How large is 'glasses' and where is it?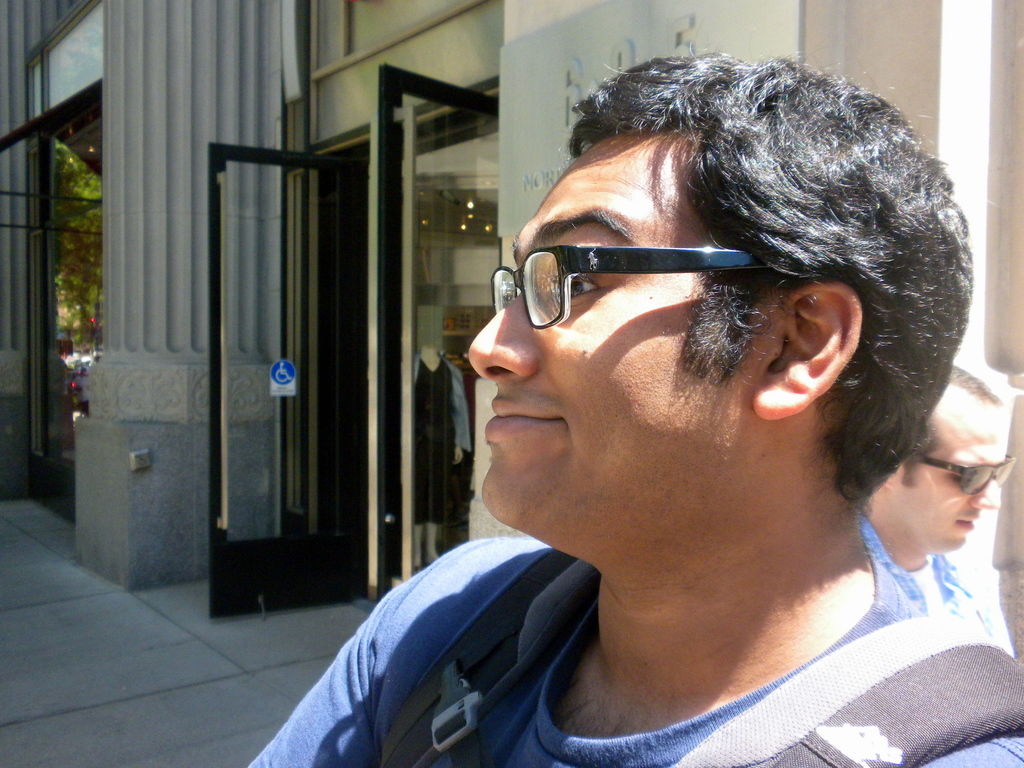
Bounding box: bbox(492, 225, 788, 336).
